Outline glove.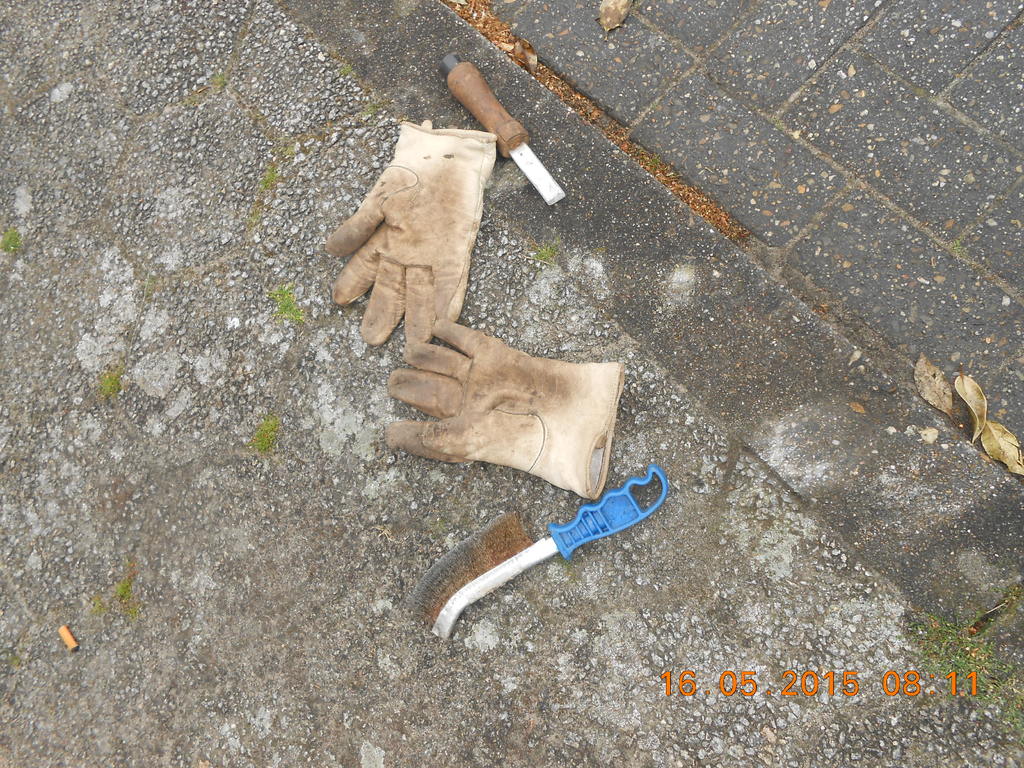
Outline: detection(374, 296, 641, 511).
